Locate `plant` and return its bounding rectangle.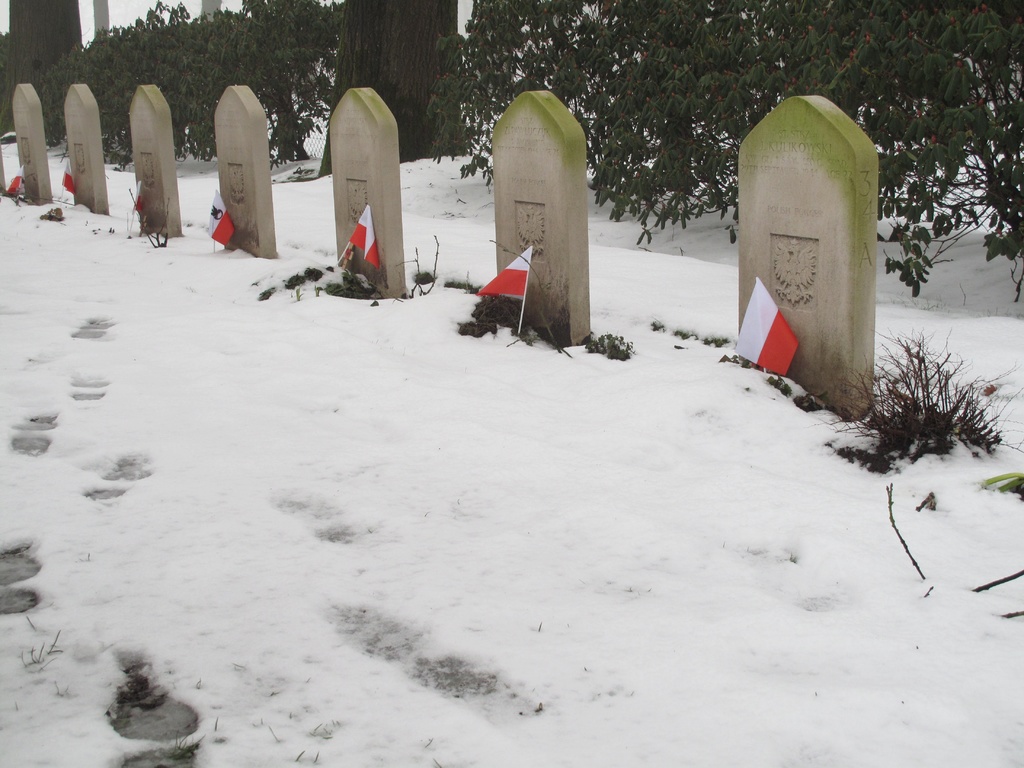
bbox(166, 727, 209, 761).
